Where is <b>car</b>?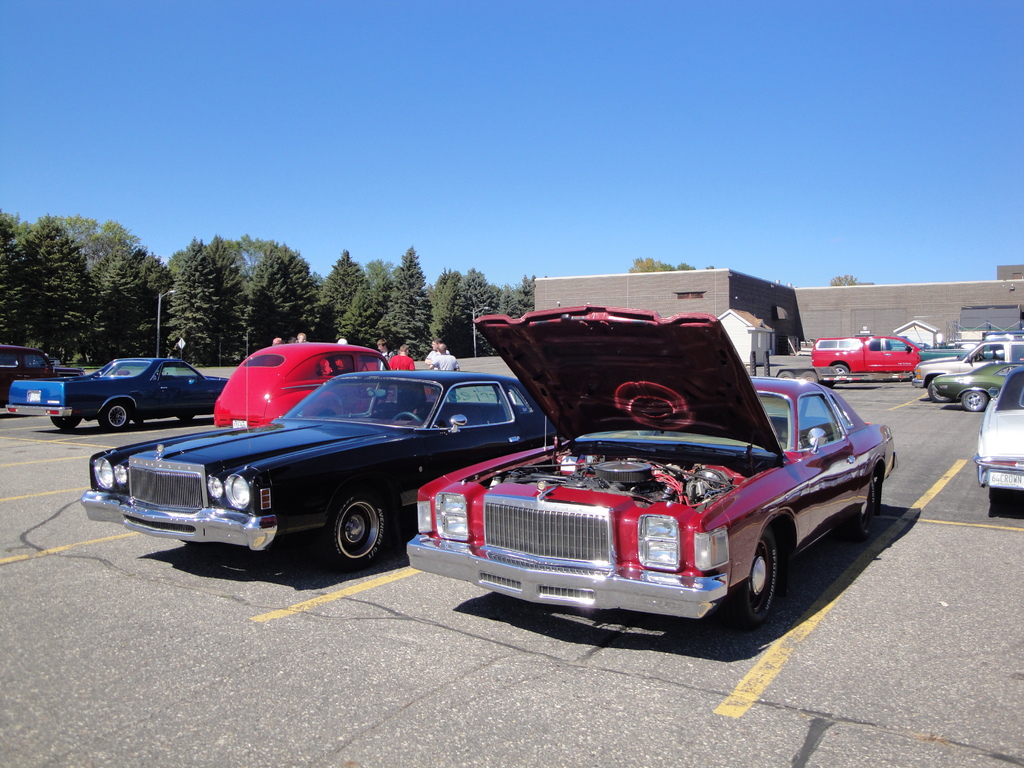
(419,340,888,634).
